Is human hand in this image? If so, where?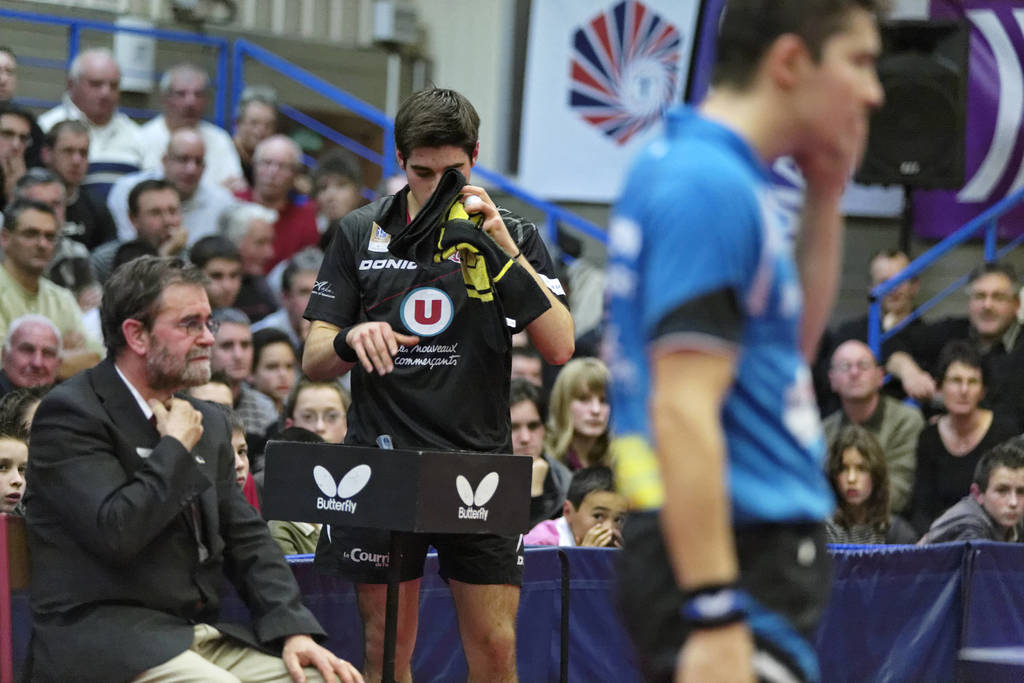
Yes, at BBox(280, 633, 368, 682).
